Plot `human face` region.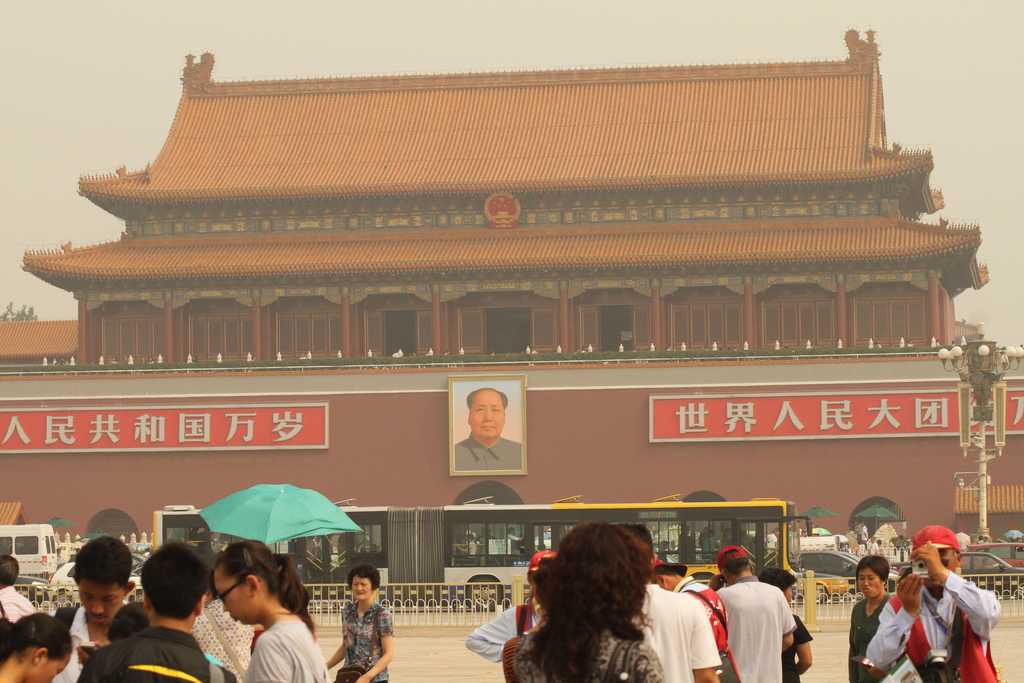
Plotted at 77 579 127 626.
